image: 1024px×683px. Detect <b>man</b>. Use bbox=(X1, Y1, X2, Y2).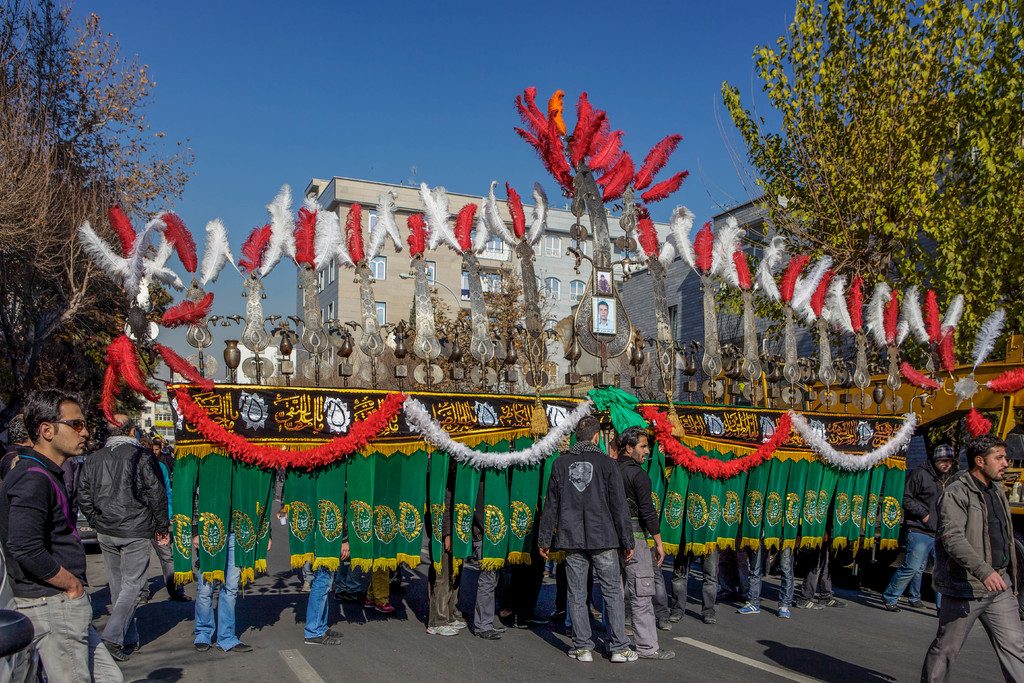
bbox=(614, 427, 675, 659).
